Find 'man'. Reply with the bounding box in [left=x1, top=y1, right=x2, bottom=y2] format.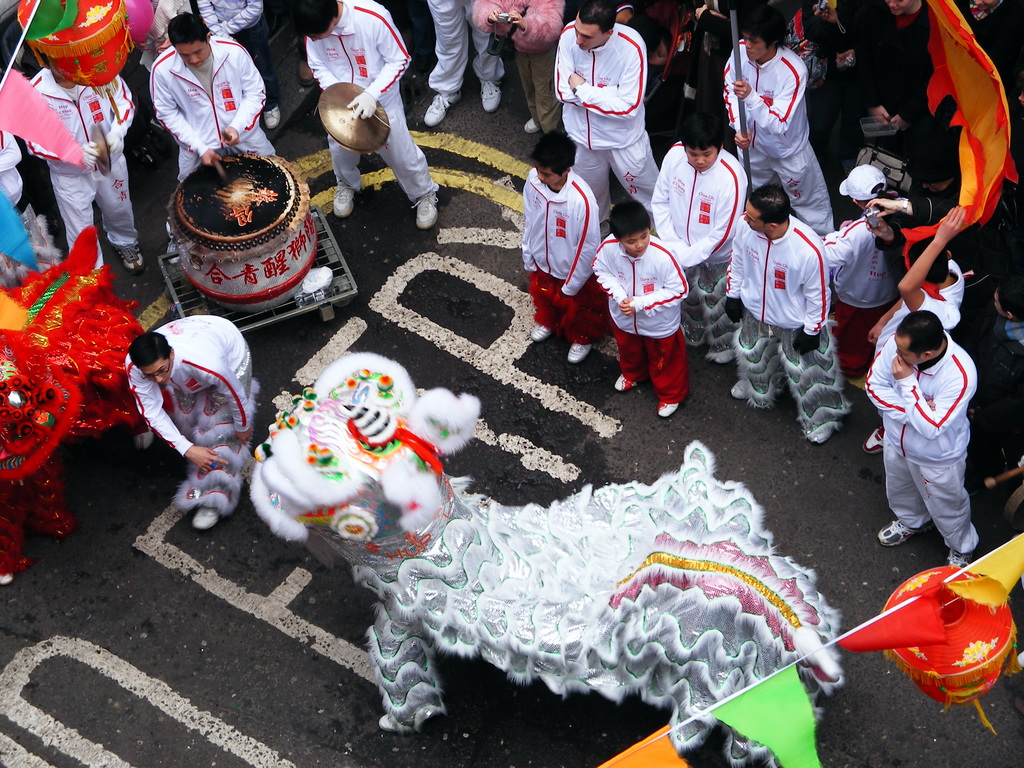
[left=428, top=0, right=502, bottom=124].
